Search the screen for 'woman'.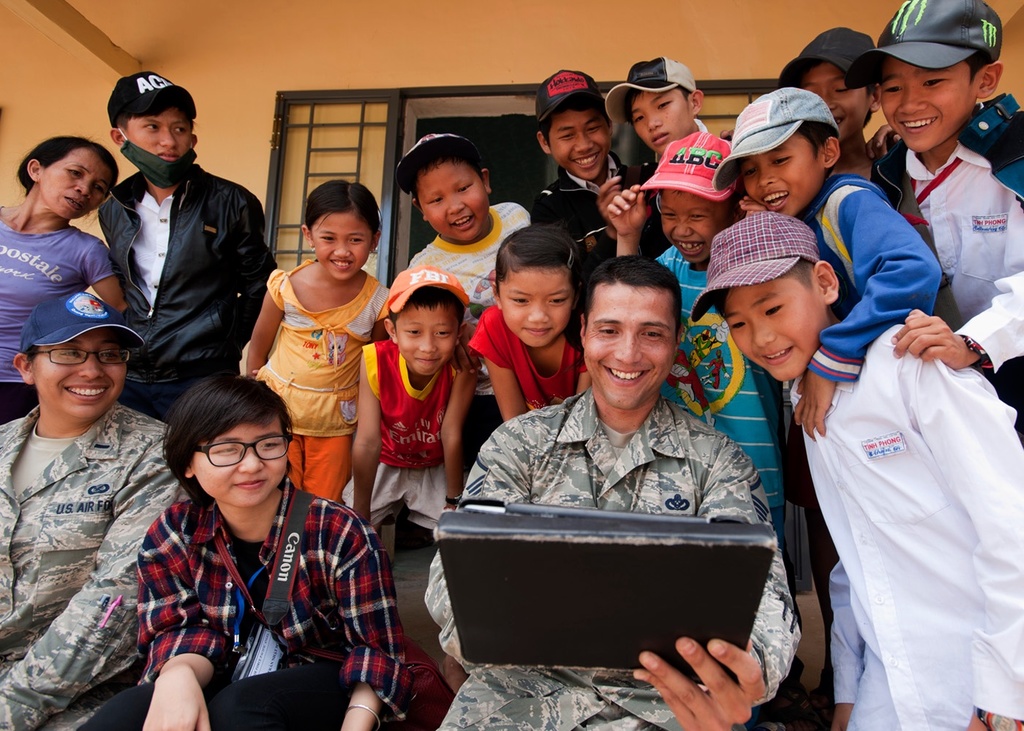
Found at (0, 132, 134, 430).
